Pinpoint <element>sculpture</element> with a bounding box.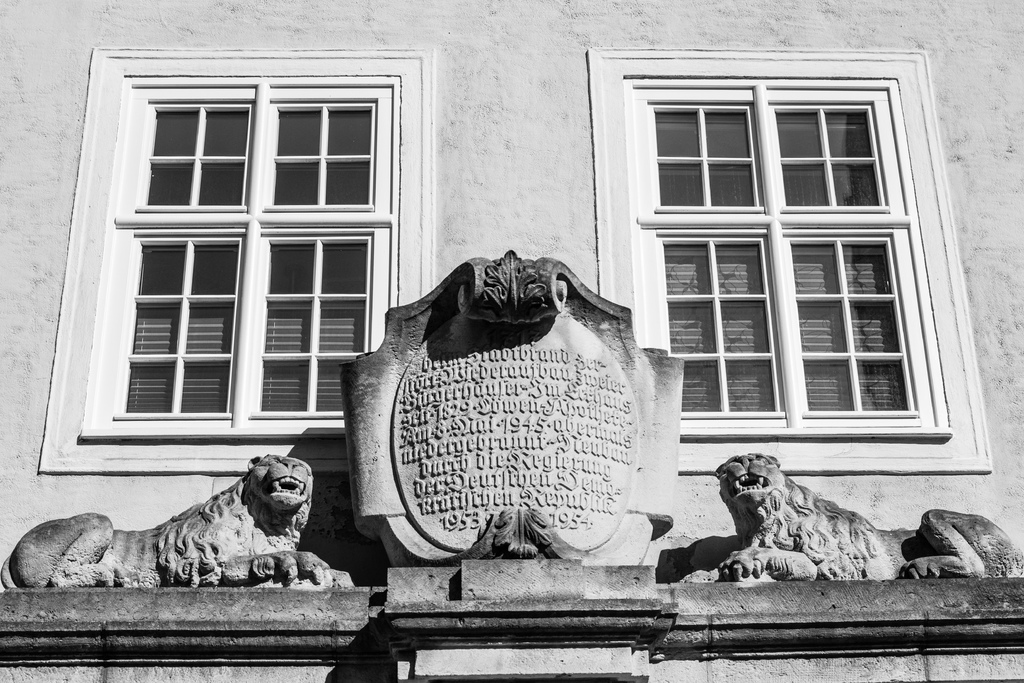
left=686, top=448, right=1023, bottom=577.
